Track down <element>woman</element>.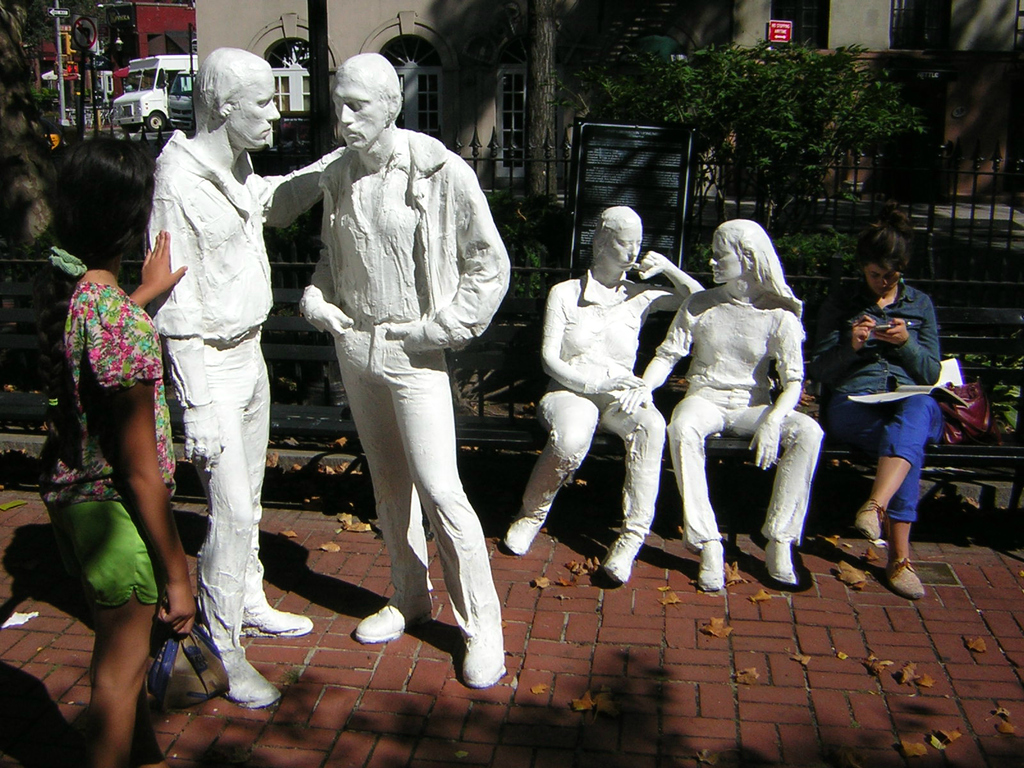
Tracked to pyautogui.locateOnScreen(831, 227, 966, 589).
